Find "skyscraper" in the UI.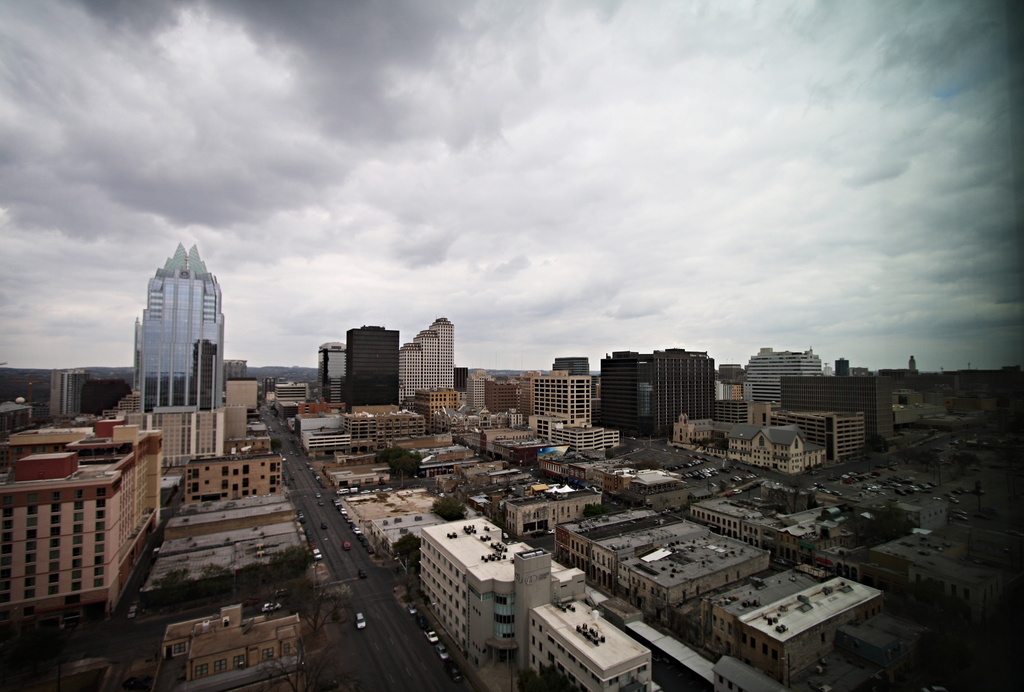
UI element at bbox=(398, 316, 452, 398).
